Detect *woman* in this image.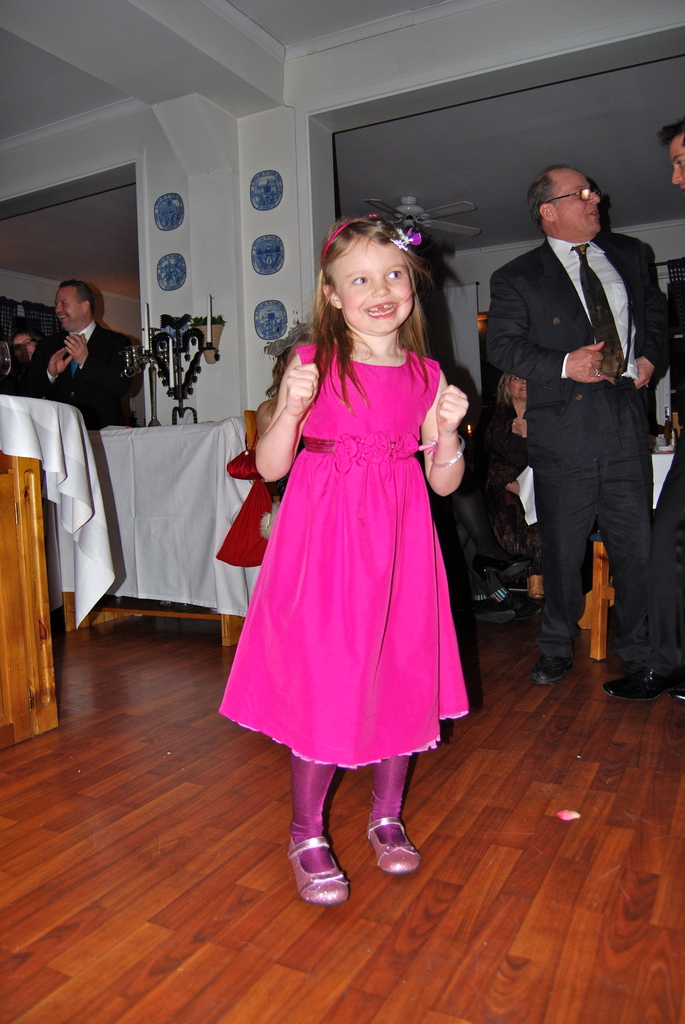
Detection: 7 330 52 372.
